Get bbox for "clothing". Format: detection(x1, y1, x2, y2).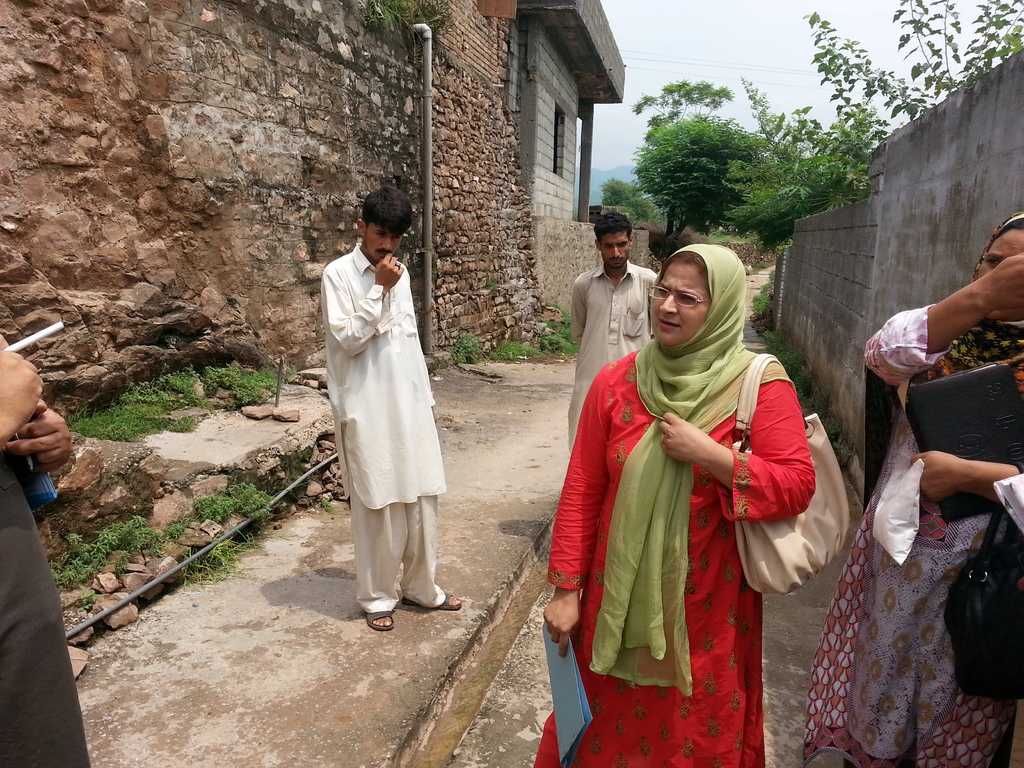
detection(316, 245, 447, 607).
